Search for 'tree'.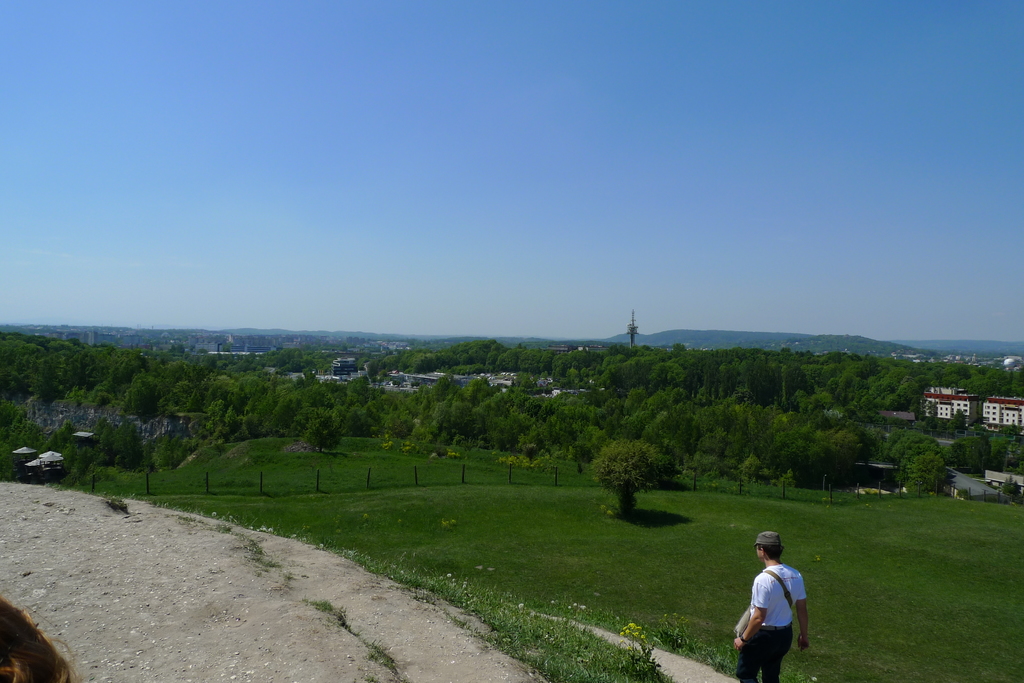
Found at detection(685, 351, 730, 406).
